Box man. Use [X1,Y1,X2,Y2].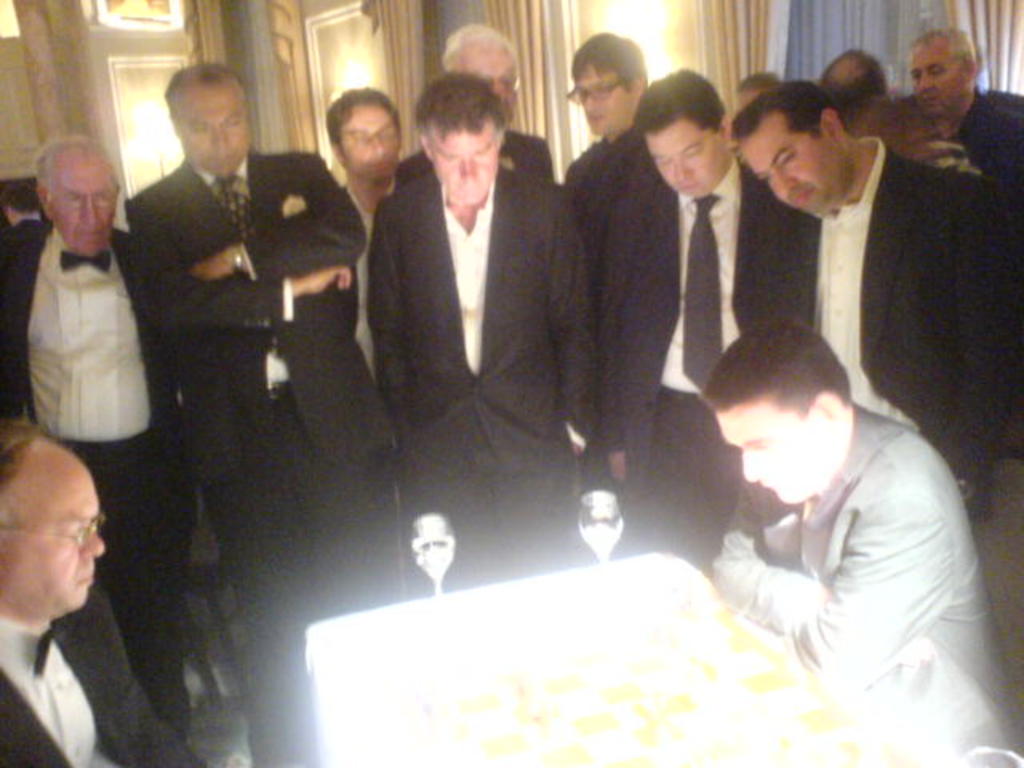
[131,62,387,736].
